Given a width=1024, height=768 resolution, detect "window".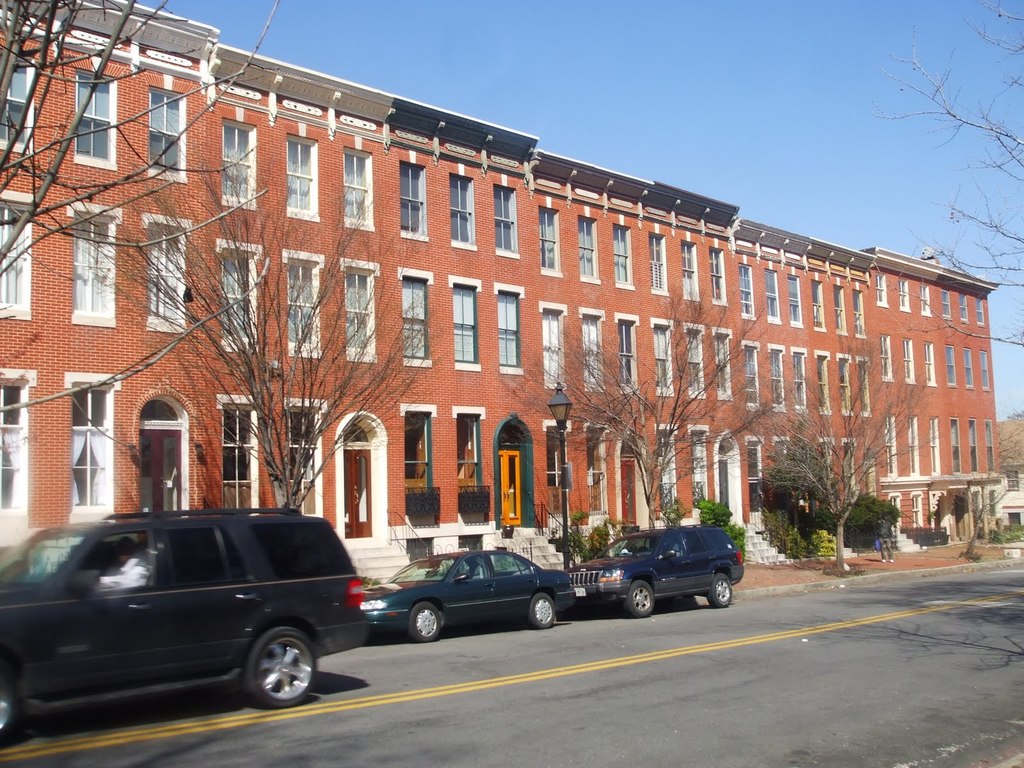
box=[907, 419, 919, 477].
